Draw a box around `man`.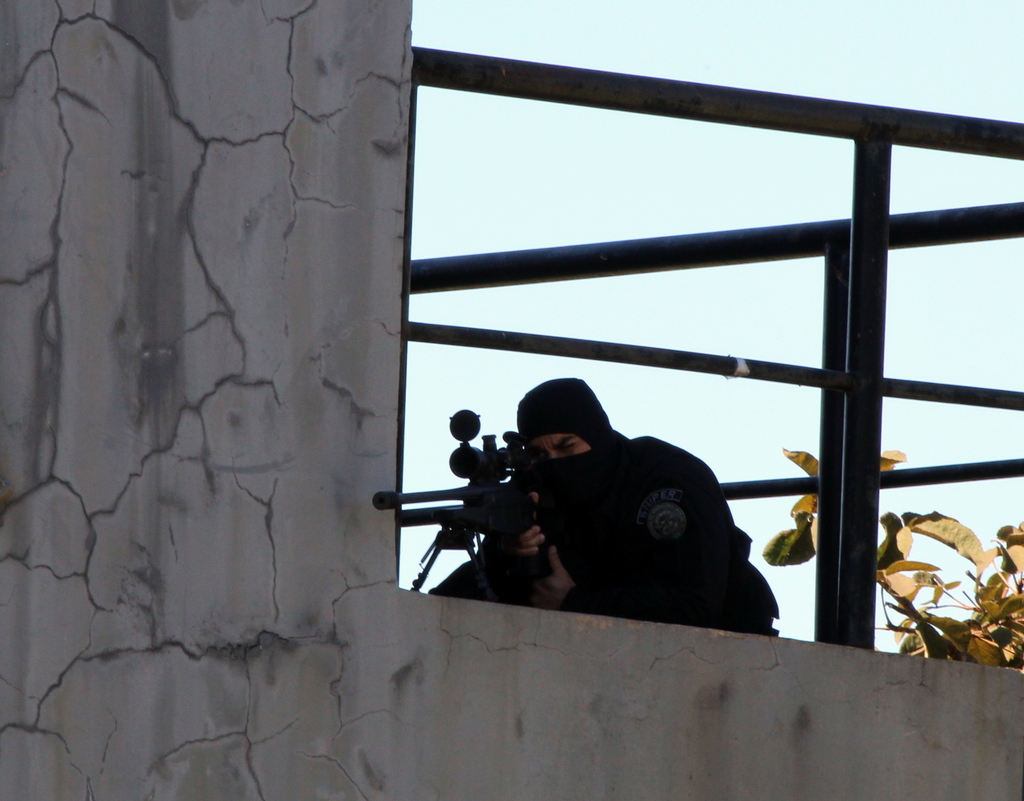
(429, 371, 781, 647).
